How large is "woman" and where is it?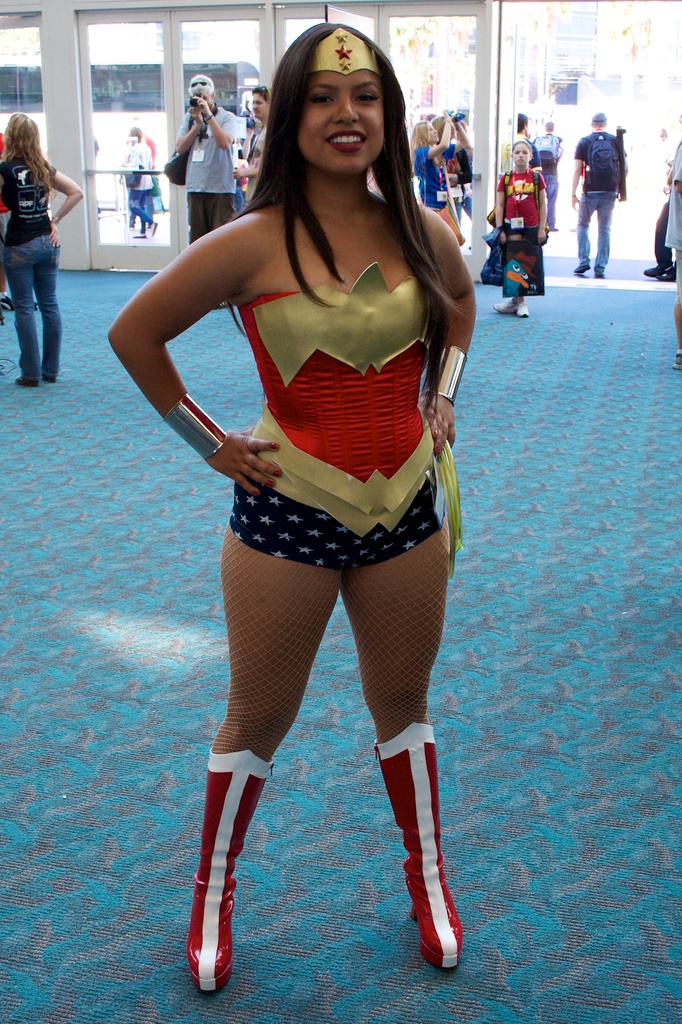
Bounding box: [102,20,479,993].
